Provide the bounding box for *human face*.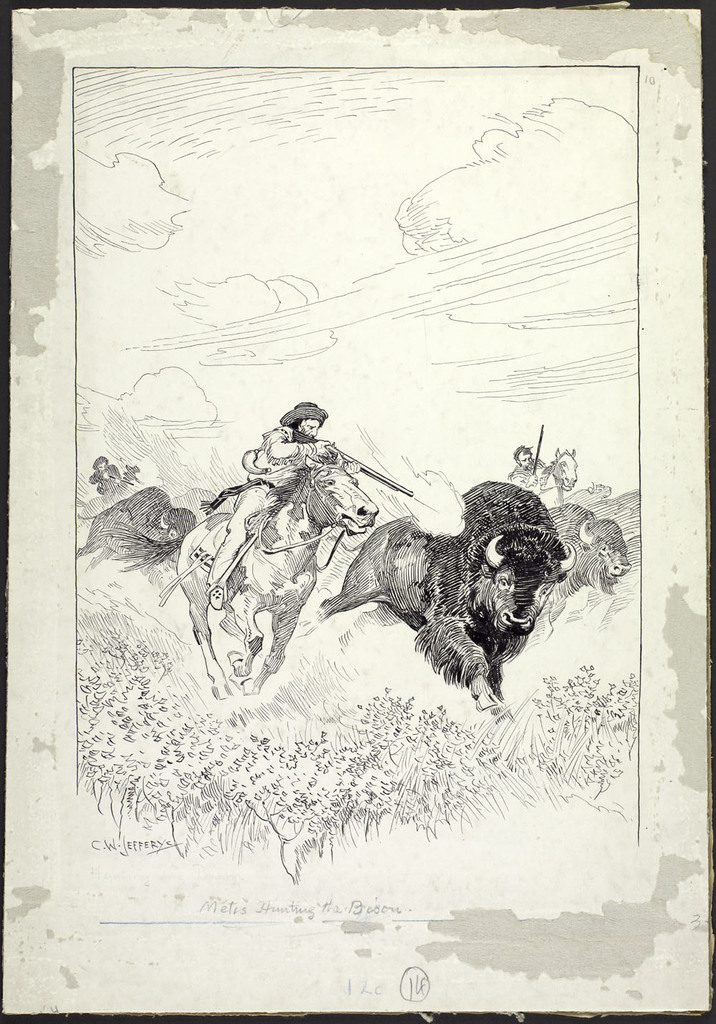
BBox(295, 418, 319, 441).
